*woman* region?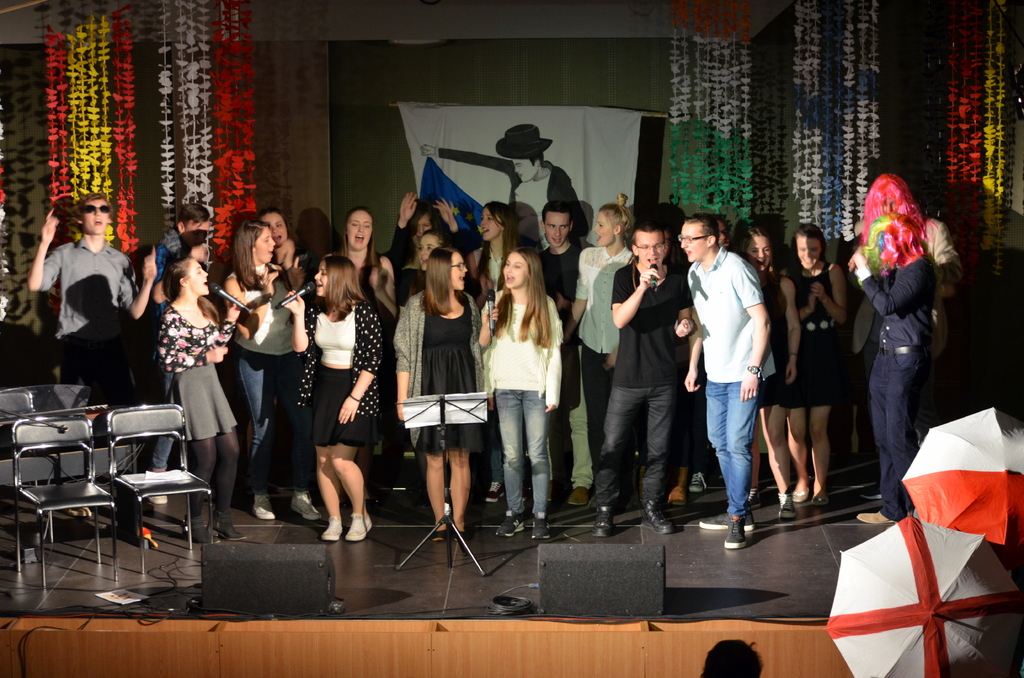
{"x1": 473, "y1": 244, "x2": 566, "y2": 540}
